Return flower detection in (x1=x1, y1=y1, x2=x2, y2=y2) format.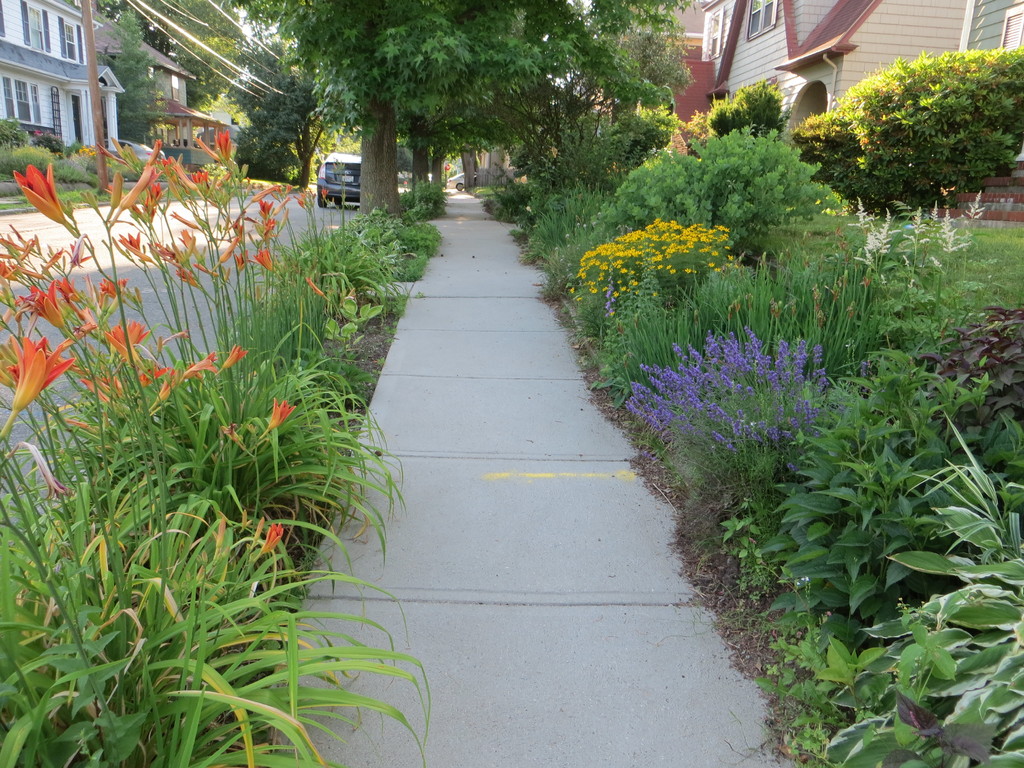
(x1=299, y1=191, x2=306, y2=207).
